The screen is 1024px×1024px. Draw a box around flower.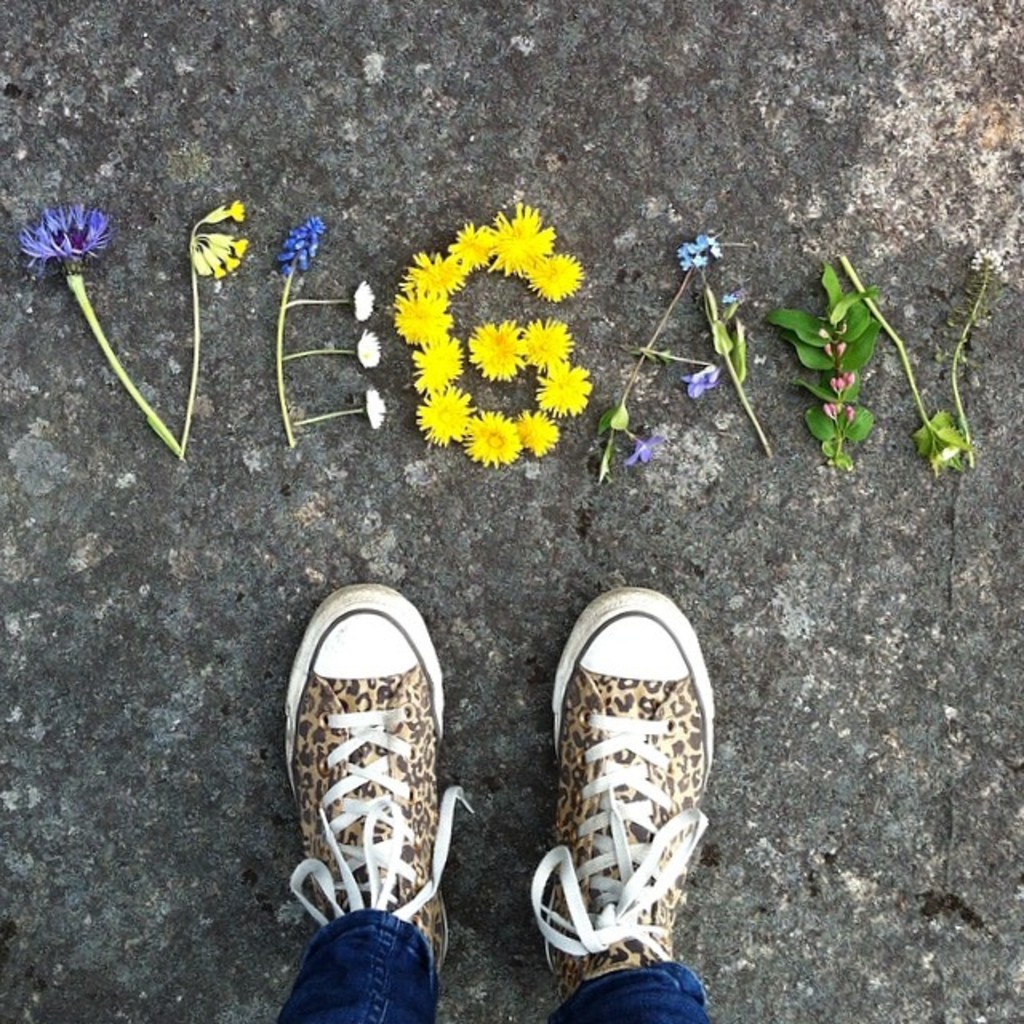
<region>400, 254, 462, 293</region>.
